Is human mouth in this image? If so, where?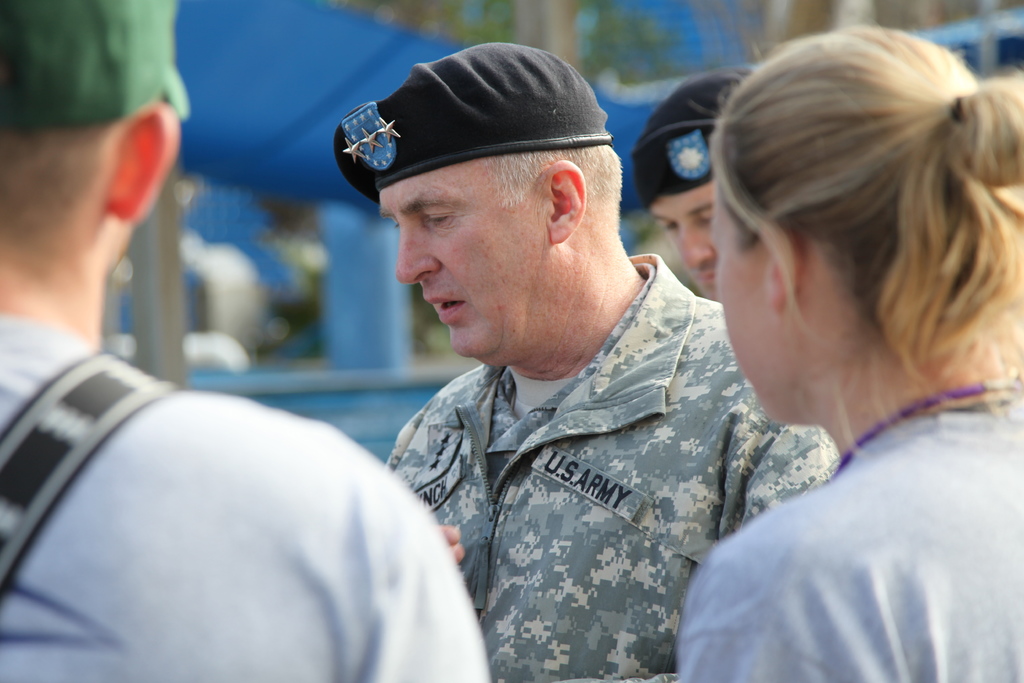
Yes, at locate(425, 297, 467, 320).
